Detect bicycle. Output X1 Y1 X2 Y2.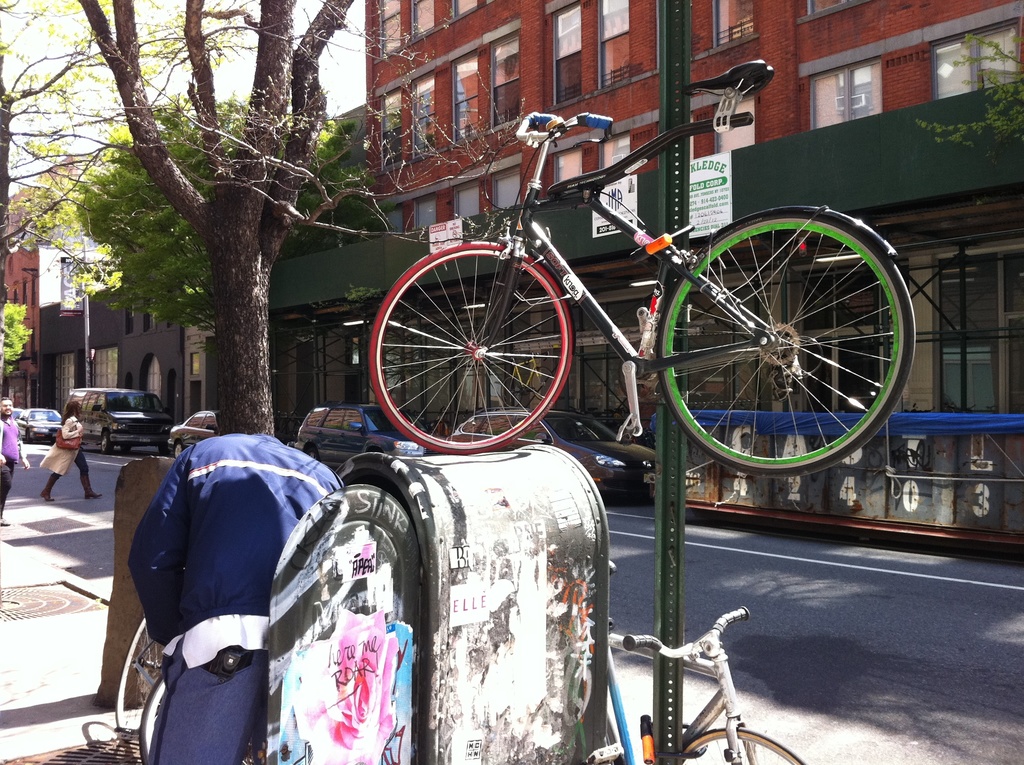
579 606 806 764.
